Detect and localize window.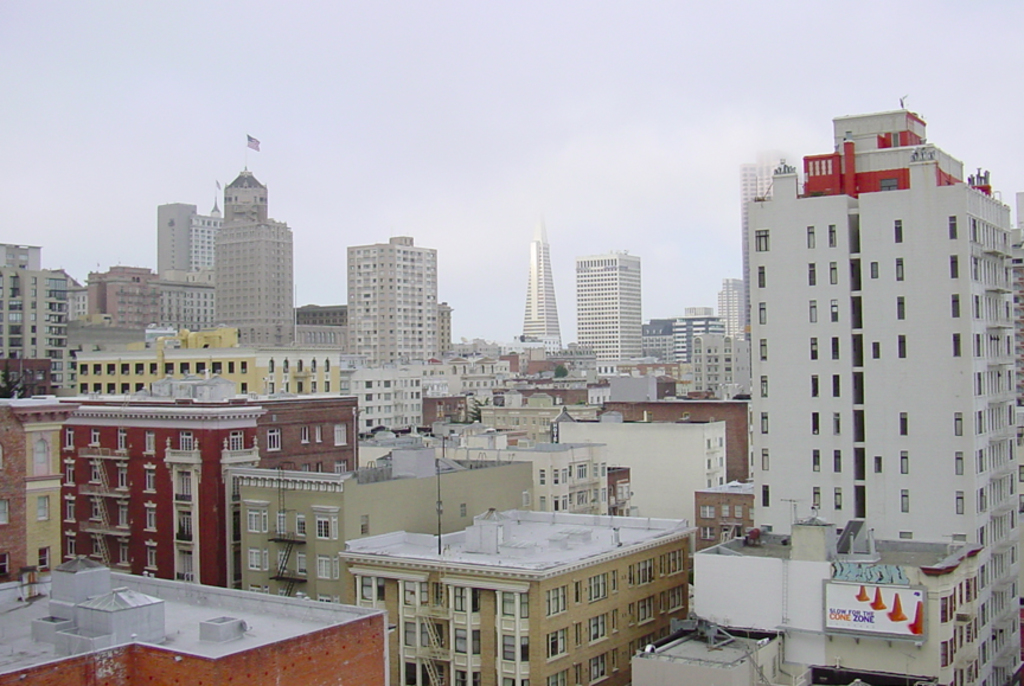
Localized at <bbox>241, 505, 268, 532</bbox>.
